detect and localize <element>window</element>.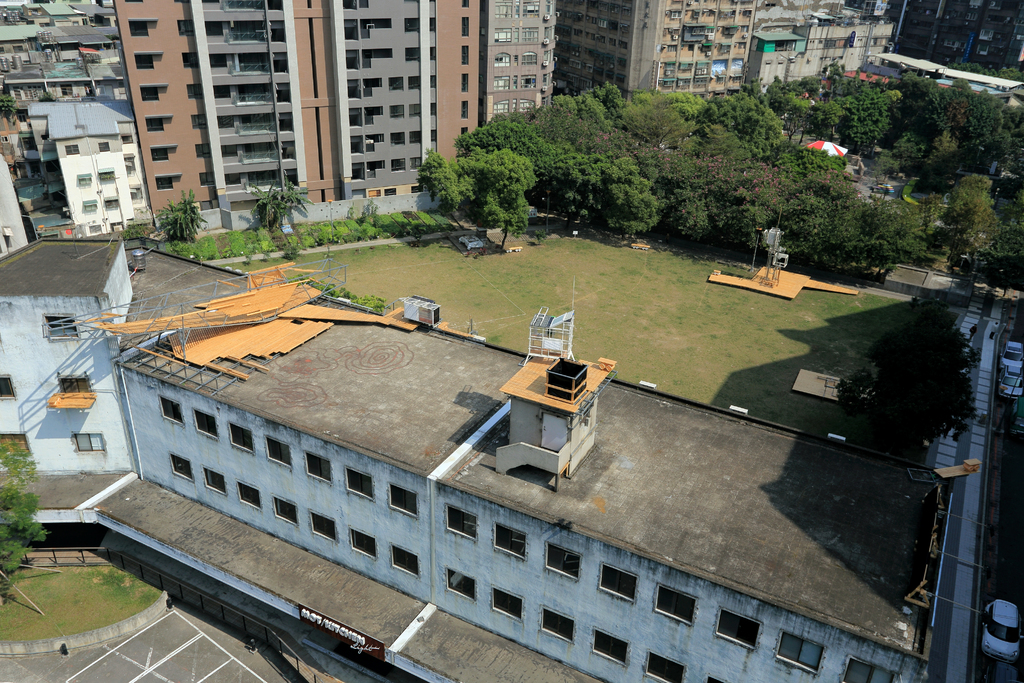
Localized at region(594, 66, 604, 75).
